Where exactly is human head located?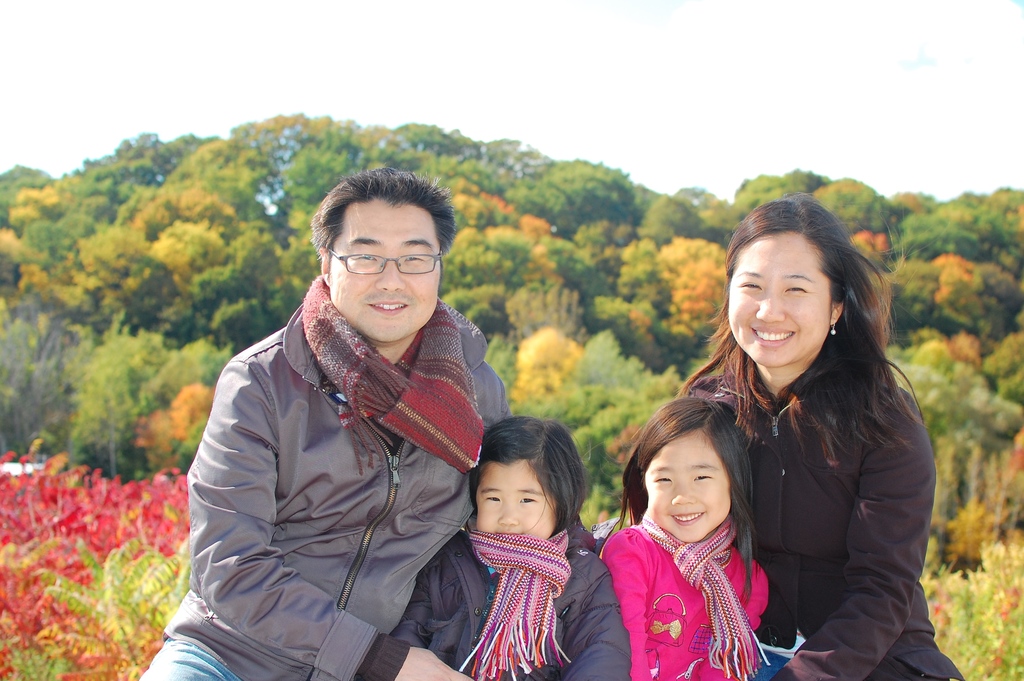
Its bounding box is (302, 170, 463, 343).
